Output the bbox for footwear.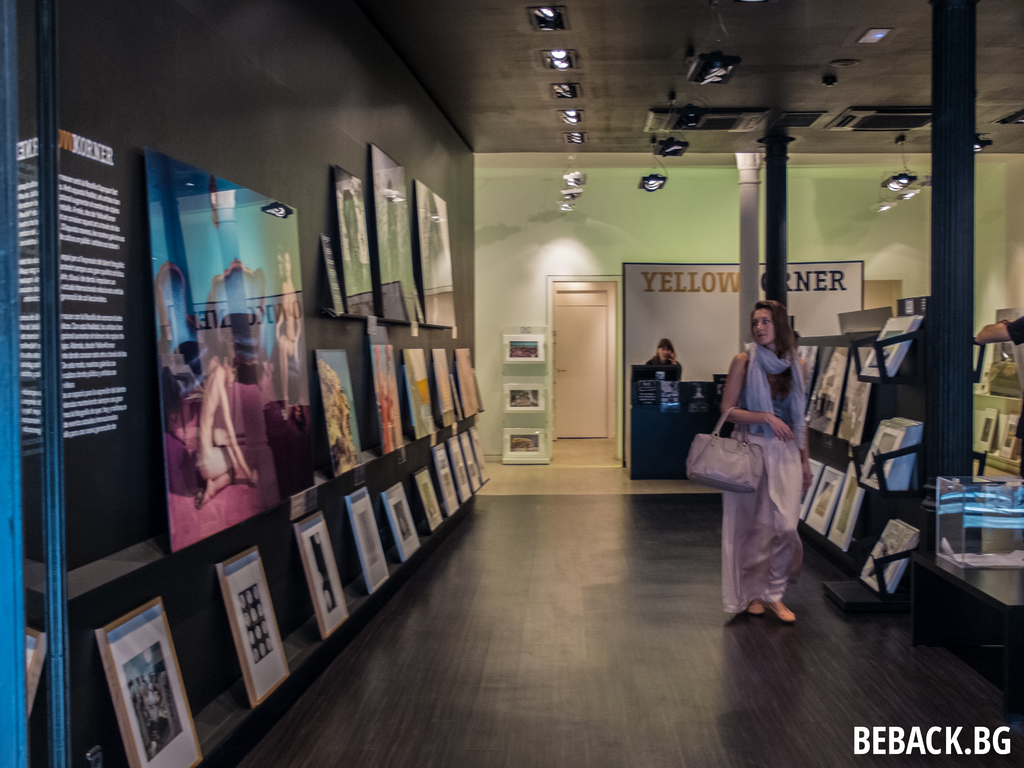
(767,600,795,621).
